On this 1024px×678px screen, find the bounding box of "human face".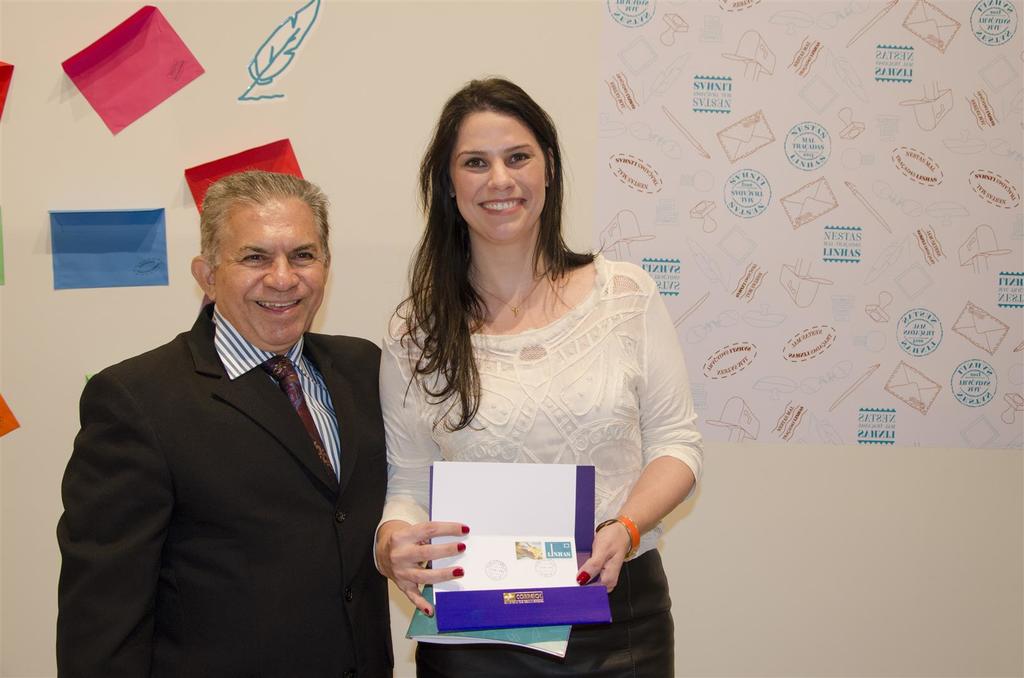
Bounding box: <region>212, 201, 328, 346</region>.
